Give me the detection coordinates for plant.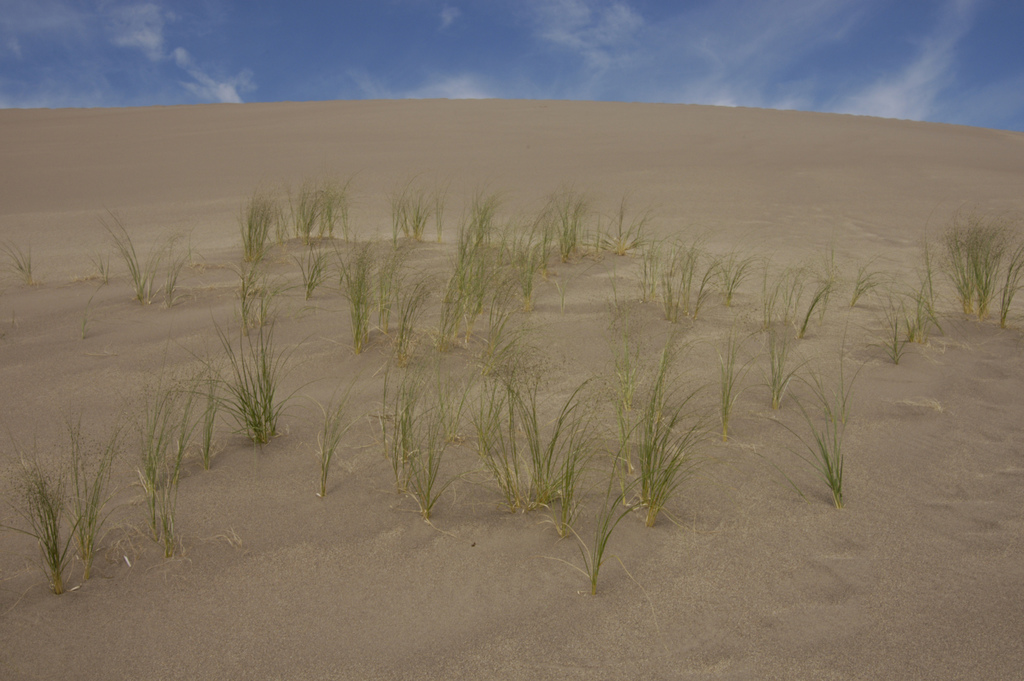
x1=387 y1=177 x2=454 y2=252.
